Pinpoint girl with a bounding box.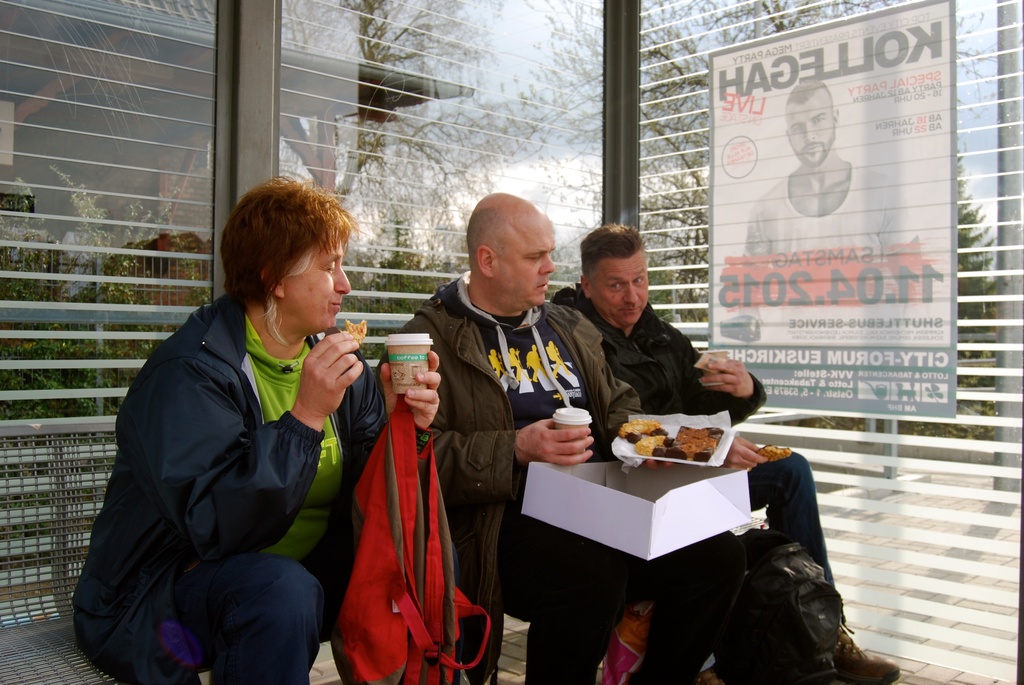
bbox=[65, 174, 436, 684].
